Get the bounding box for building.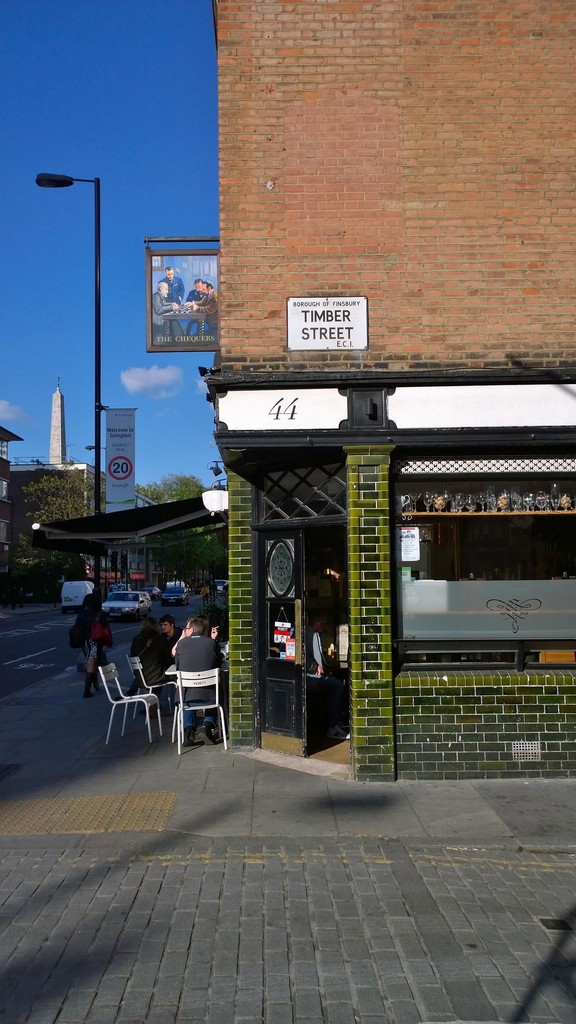
box(199, 0, 575, 778).
